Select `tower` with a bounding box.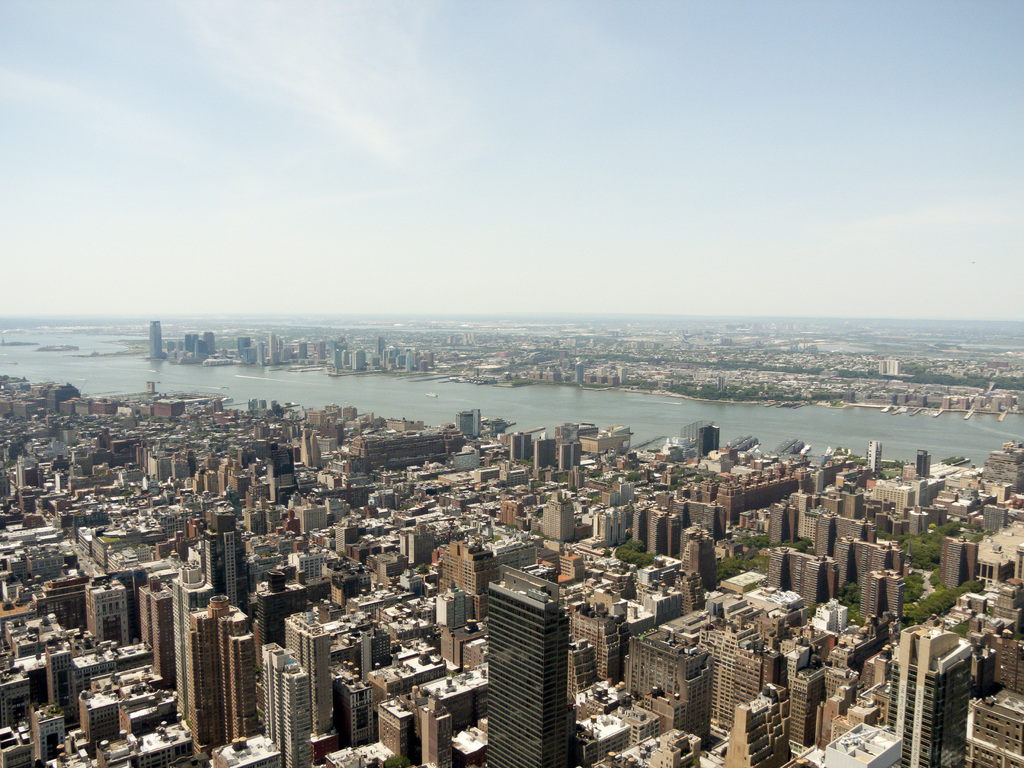
{"left": 189, "top": 596, "right": 253, "bottom": 762}.
